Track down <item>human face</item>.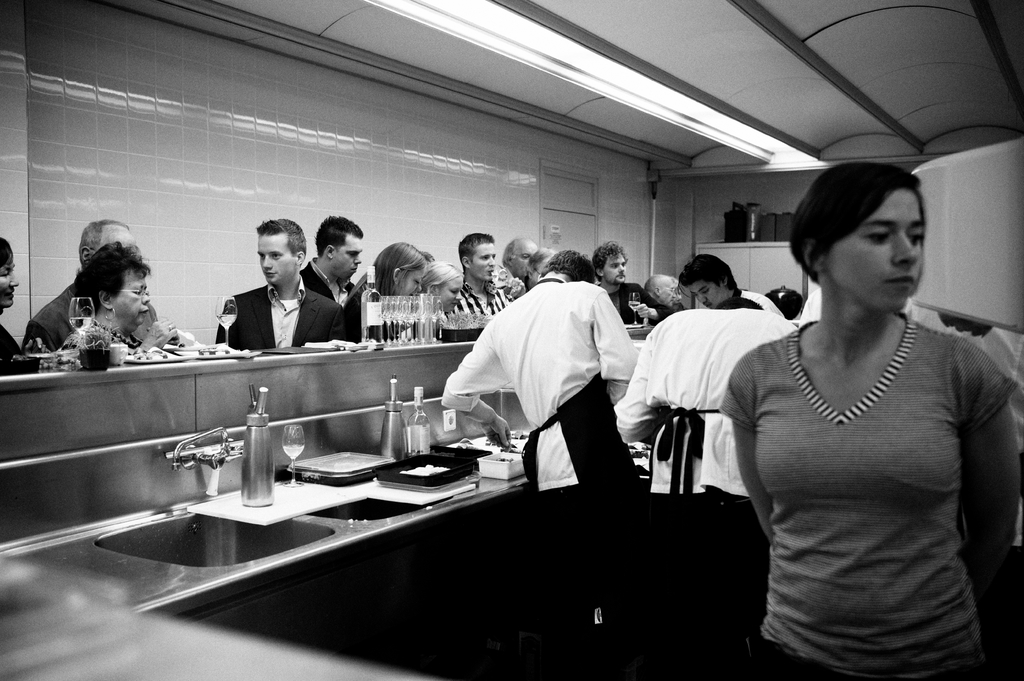
Tracked to (x1=334, y1=236, x2=360, y2=284).
